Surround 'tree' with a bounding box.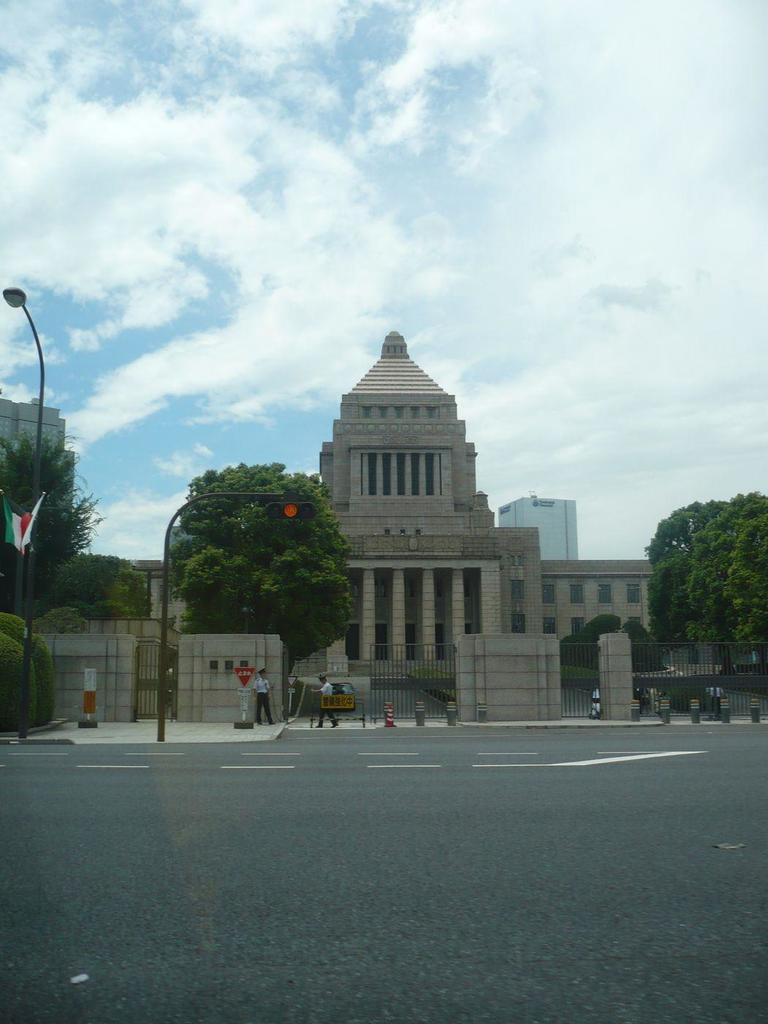
l=29, t=603, r=87, b=640.
